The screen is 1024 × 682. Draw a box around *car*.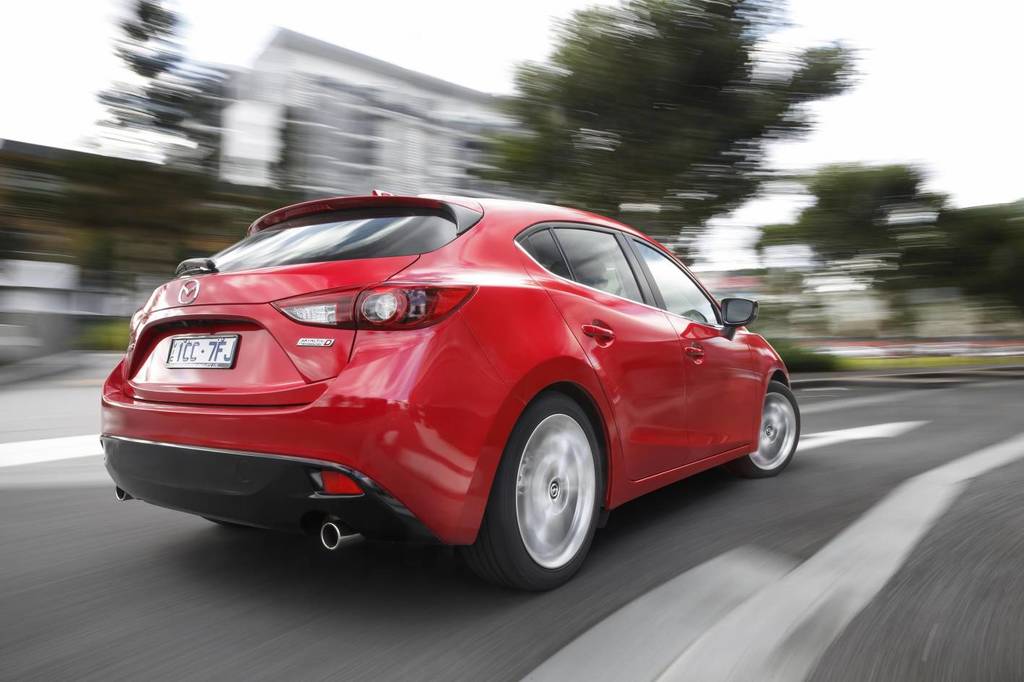
(x1=101, y1=181, x2=802, y2=595).
